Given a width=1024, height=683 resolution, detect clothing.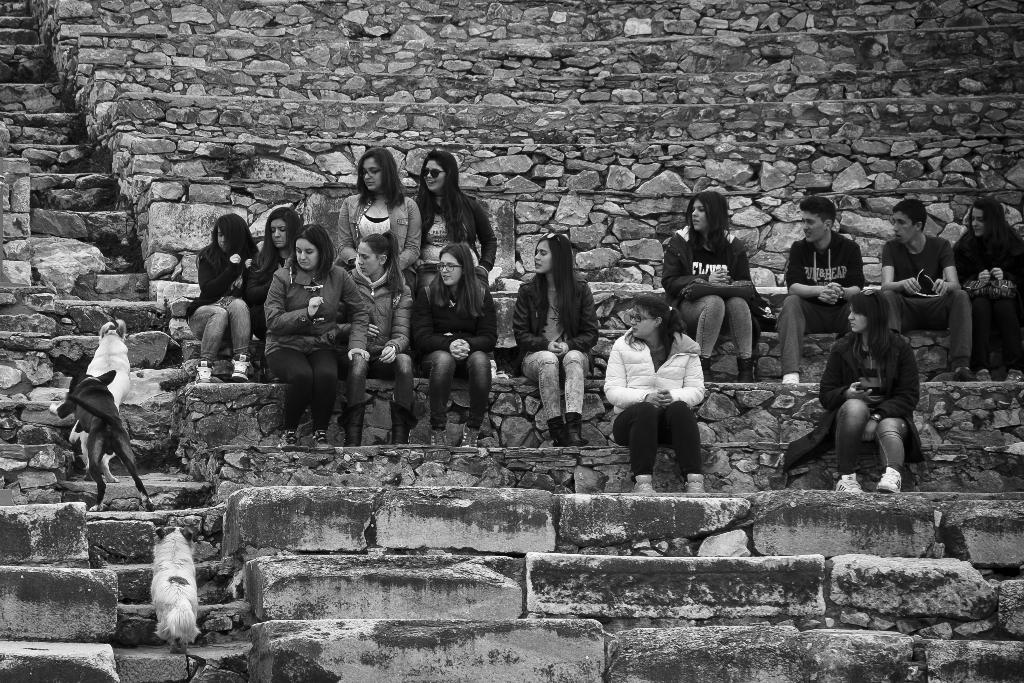
(left=255, top=220, right=323, bottom=300).
